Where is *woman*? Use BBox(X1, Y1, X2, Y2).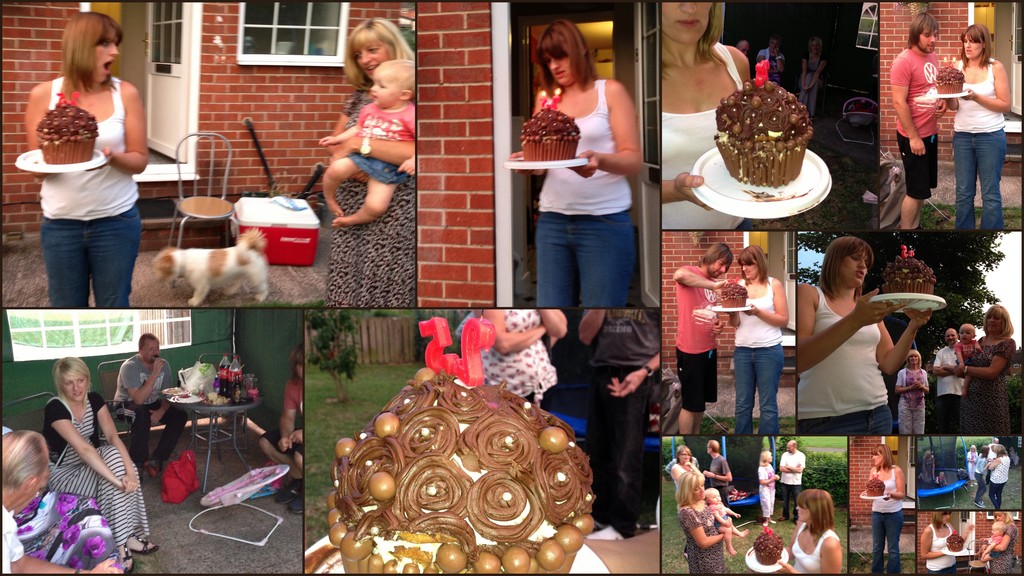
BBox(793, 236, 933, 434).
